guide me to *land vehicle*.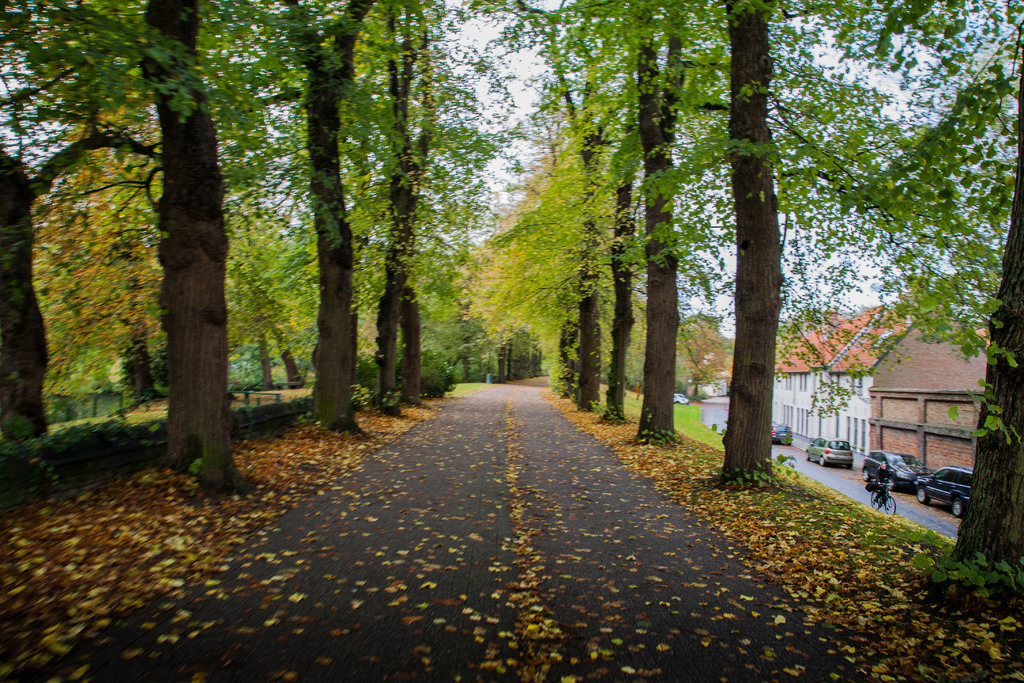
Guidance: [x1=806, y1=434, x2=852, y2=470].
